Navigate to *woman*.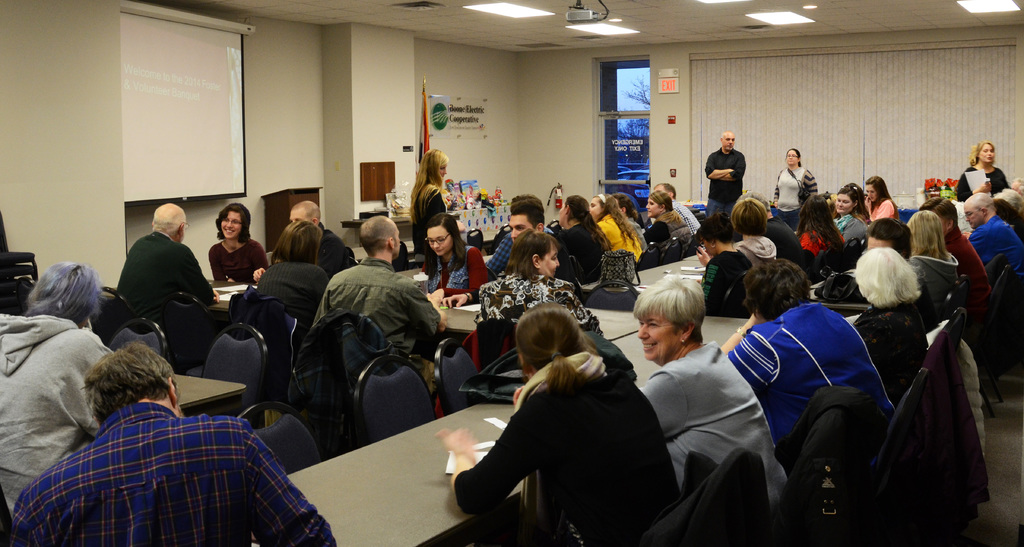
Navigation target: bbox=[415, 210, 487, 300].
